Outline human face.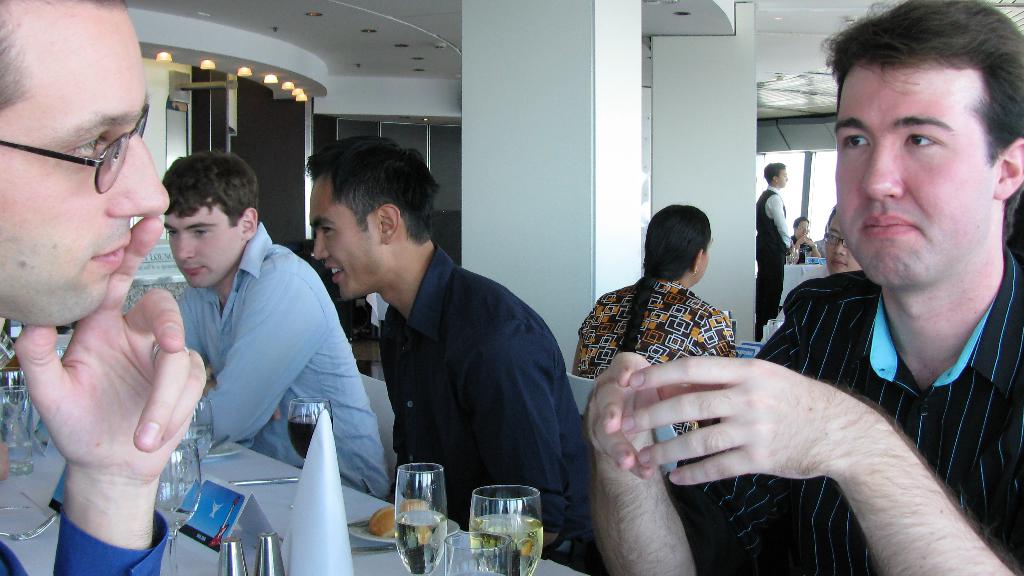
Outline: crop(163, 209, 252, 286).
